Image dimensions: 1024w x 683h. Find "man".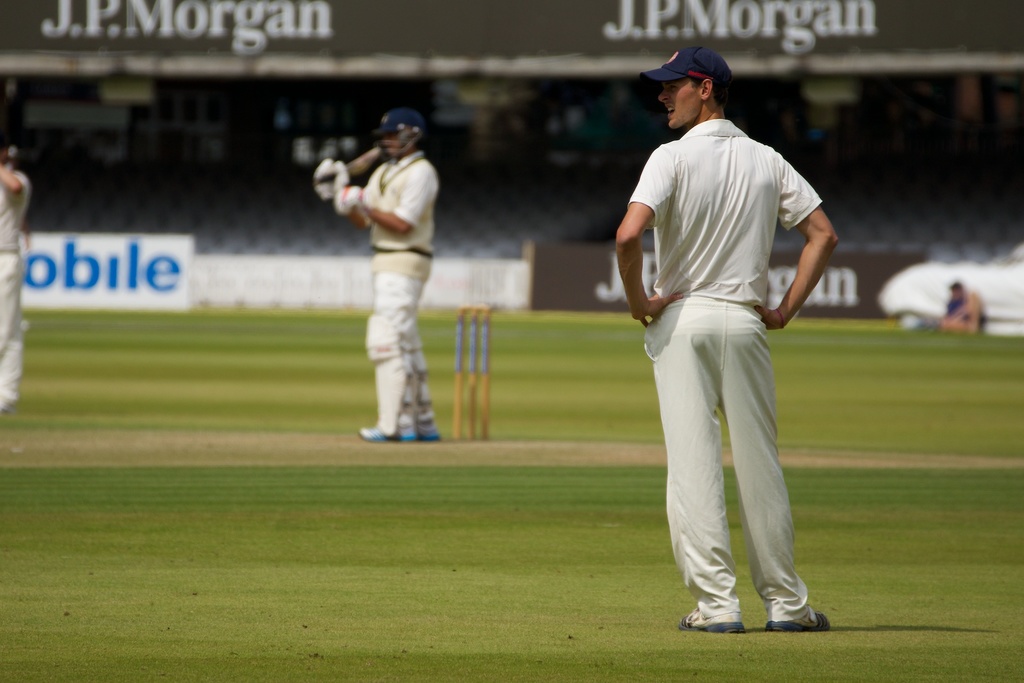
(0, 136, 31, 417).
